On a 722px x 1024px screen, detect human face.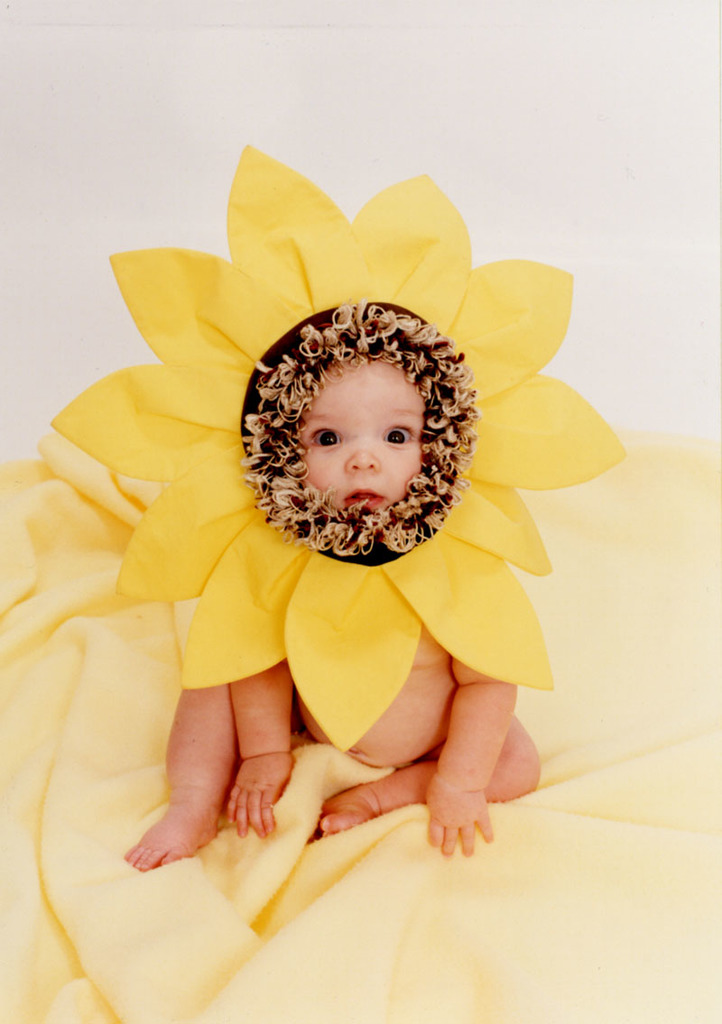
crop(297, 361, 430, 515).
